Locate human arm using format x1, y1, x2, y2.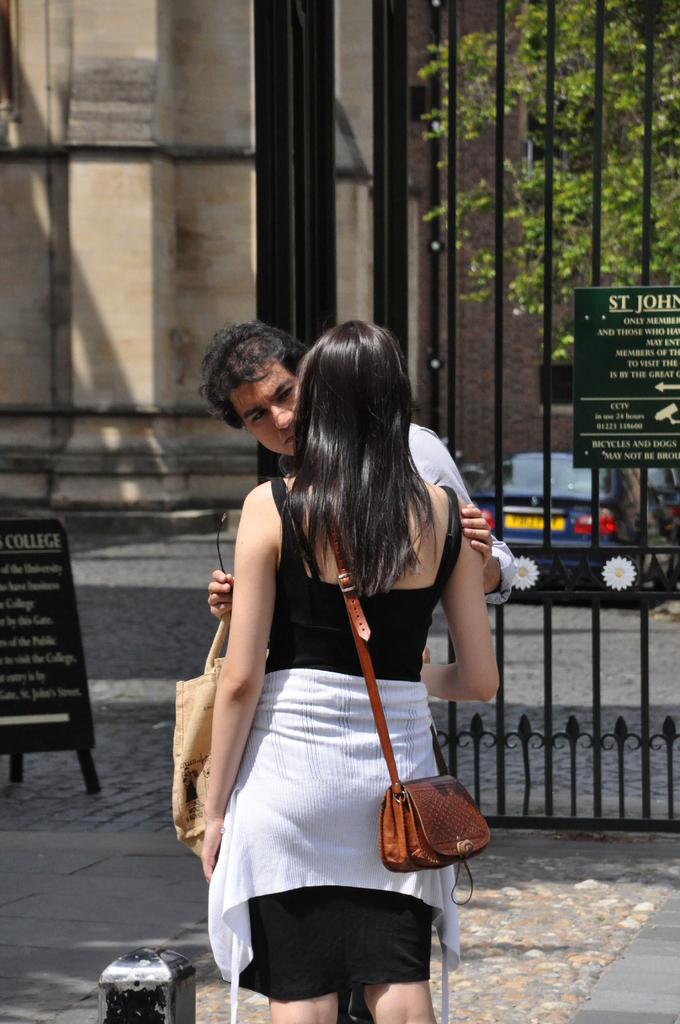
409, 508, 489, 718.
